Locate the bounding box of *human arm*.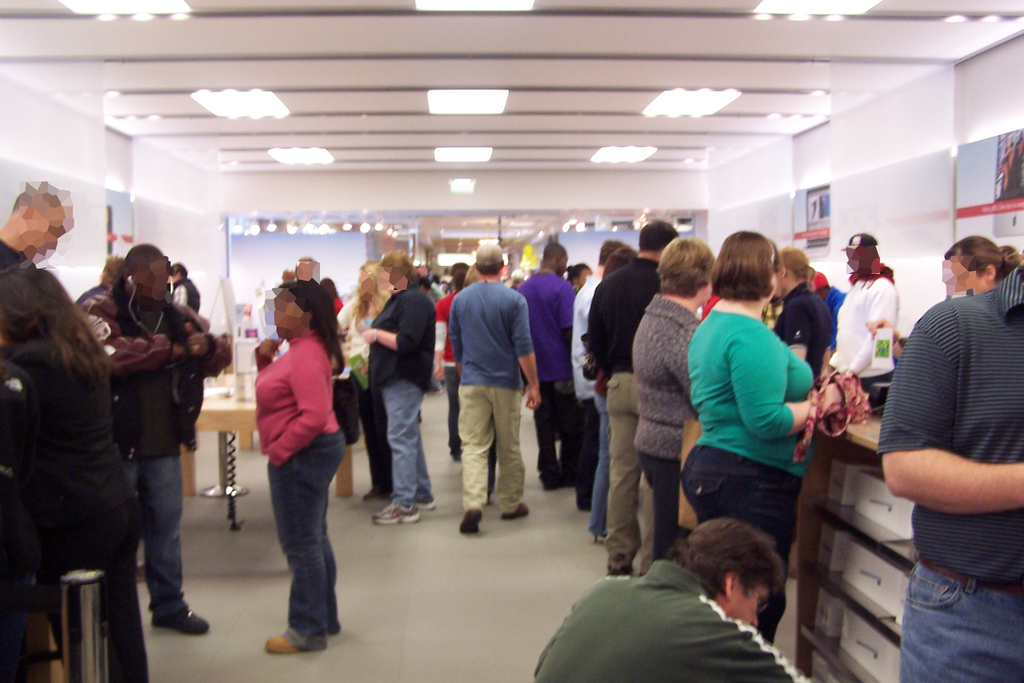
Bounding box: (260, 350, 329, 472).
